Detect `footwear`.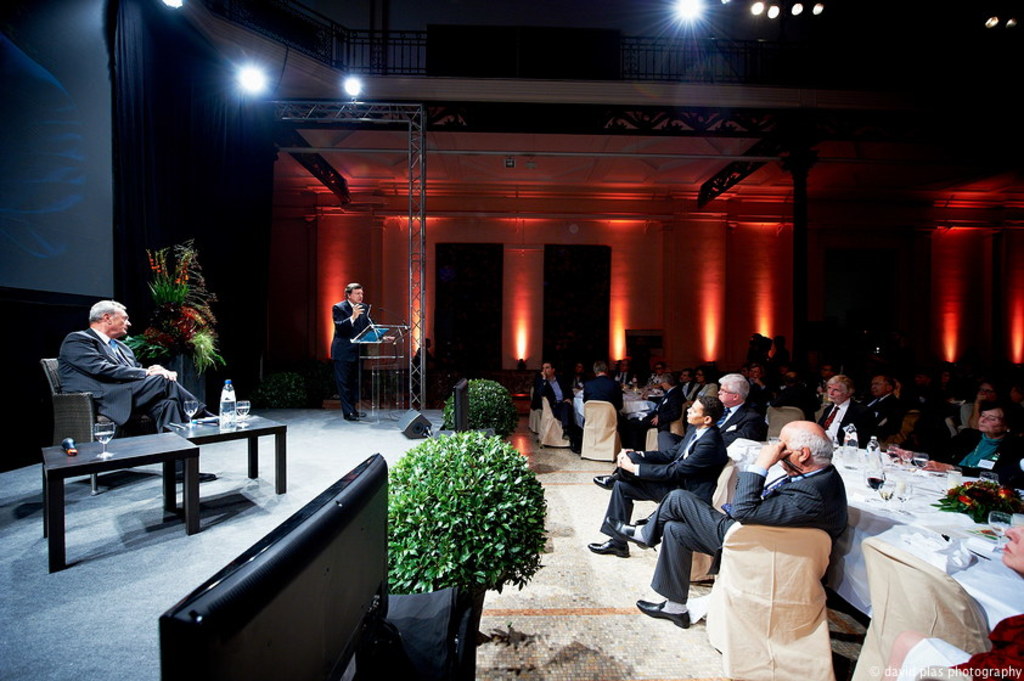
Detected at <region>634, 593, 692, 627</region>.
